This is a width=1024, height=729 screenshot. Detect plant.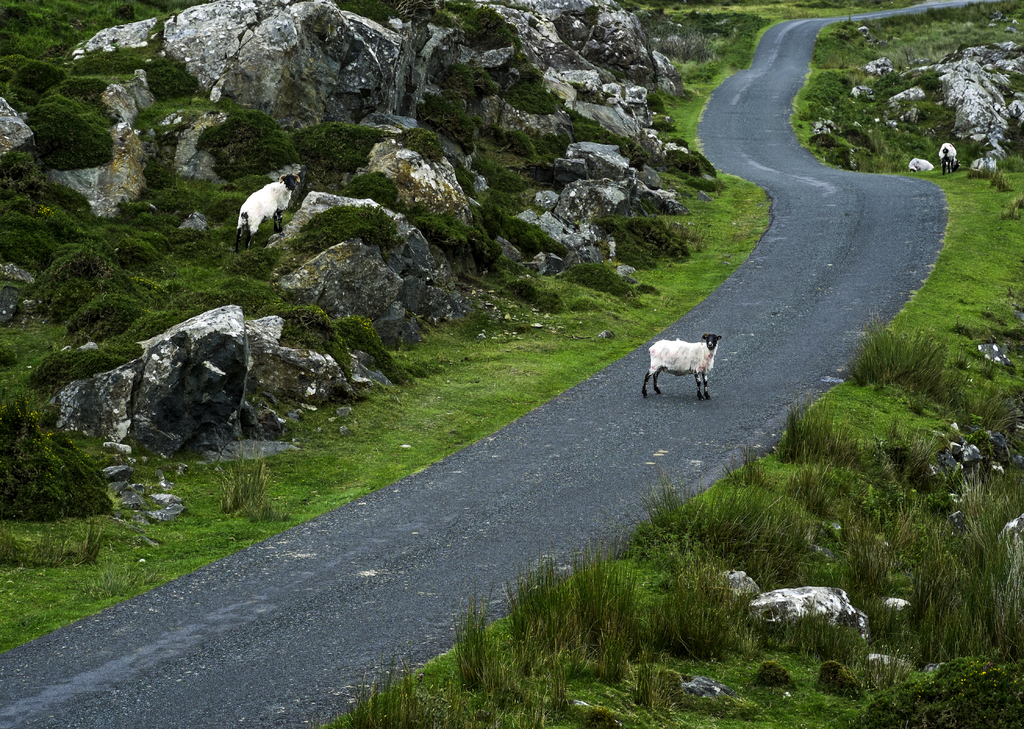
rect(202, 99, 307, 174).
